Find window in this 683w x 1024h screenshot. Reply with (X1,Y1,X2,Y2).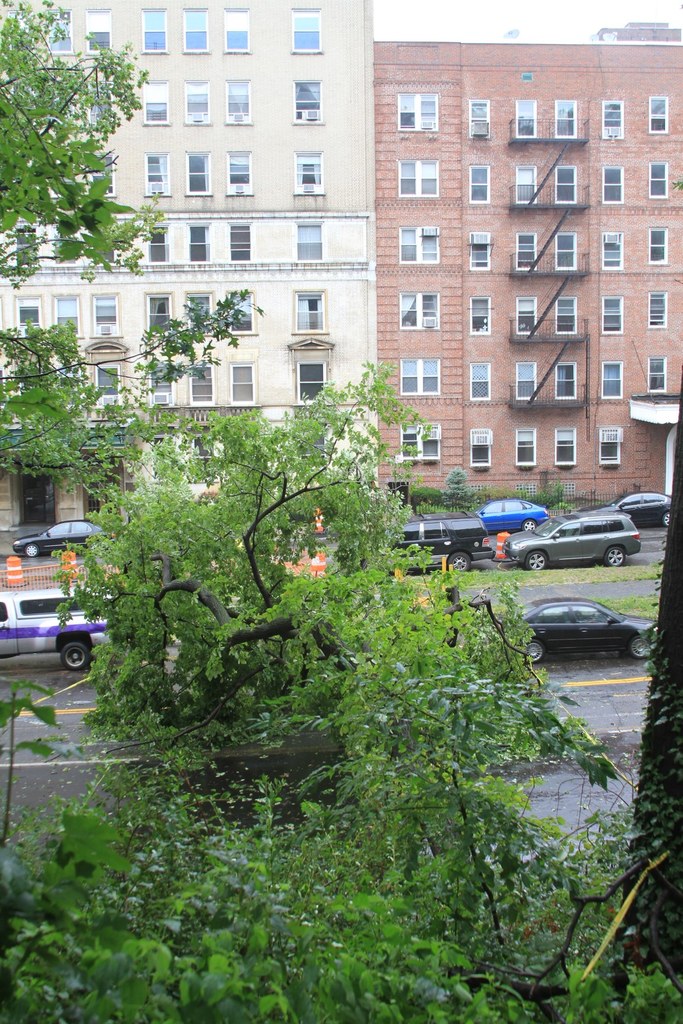
(551,364,575,404).
